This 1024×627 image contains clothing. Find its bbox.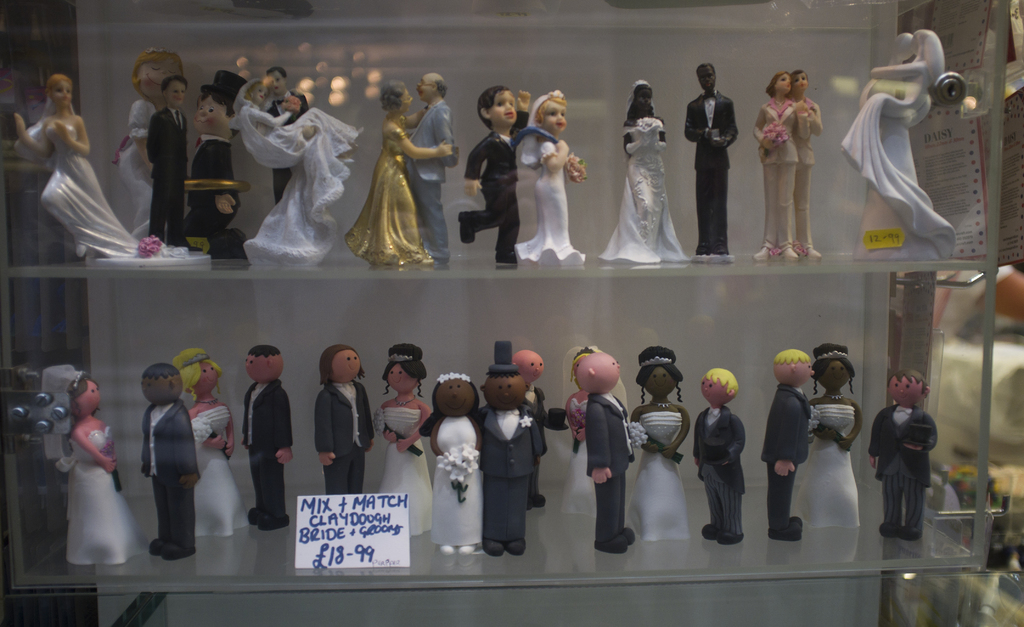
rect(344, 111, 449, 258).
